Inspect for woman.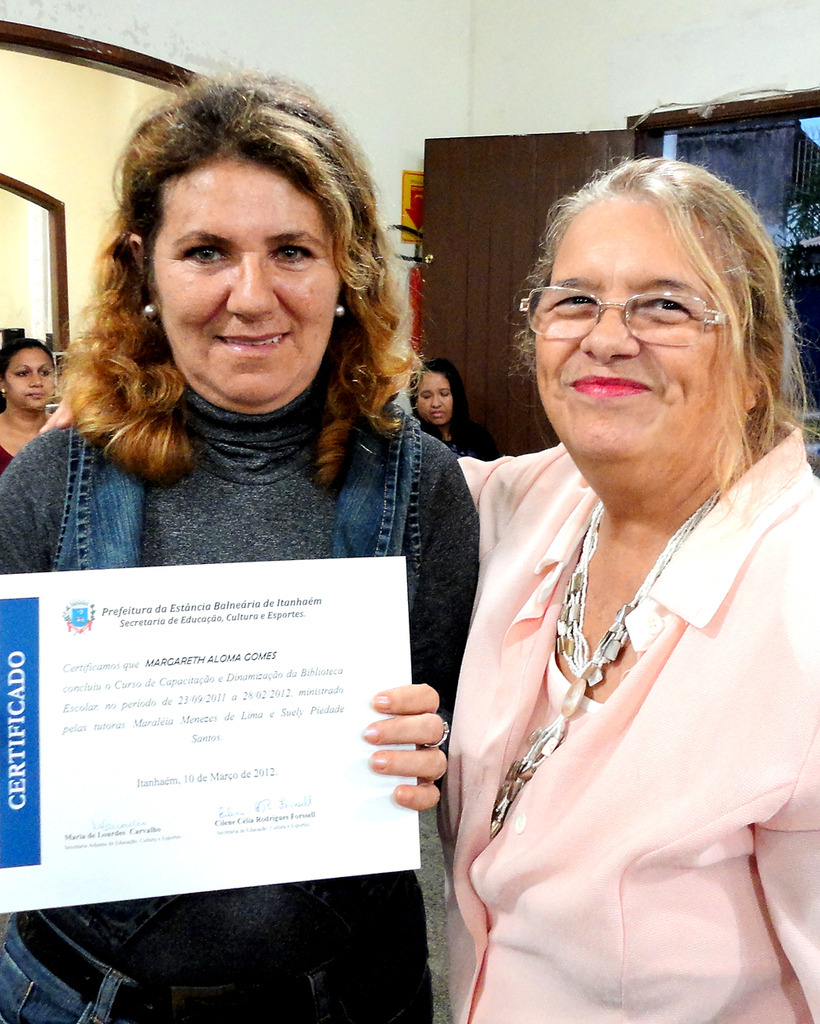
Inspection: (5,339,59,470).
